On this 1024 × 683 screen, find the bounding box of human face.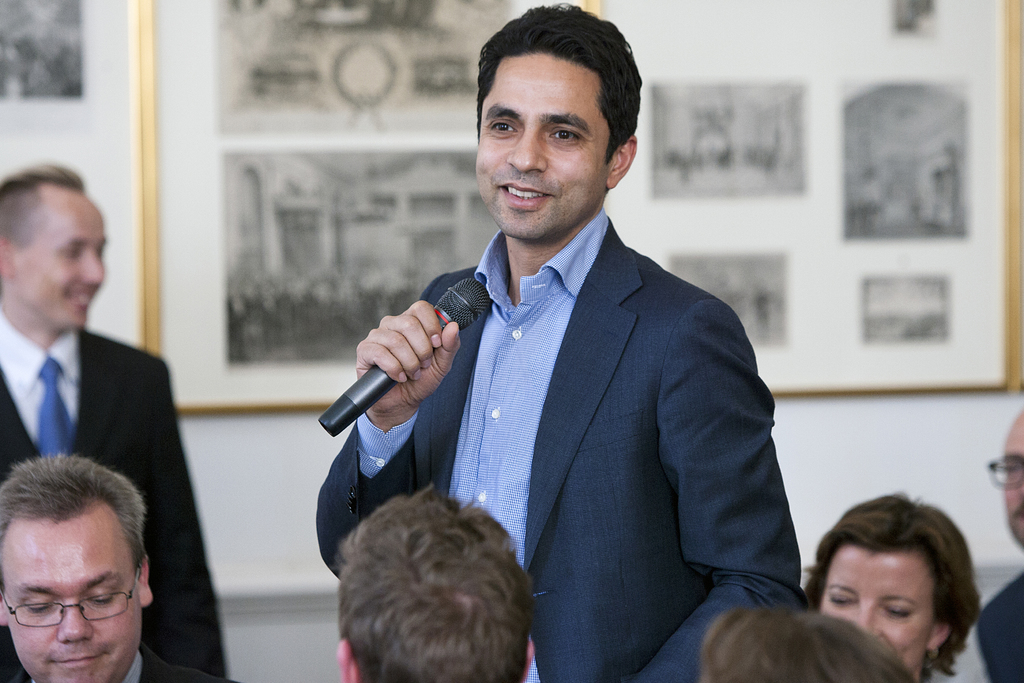
Bounding box: pyautogui.locateOnScreen(820, 548, 943, 675).
